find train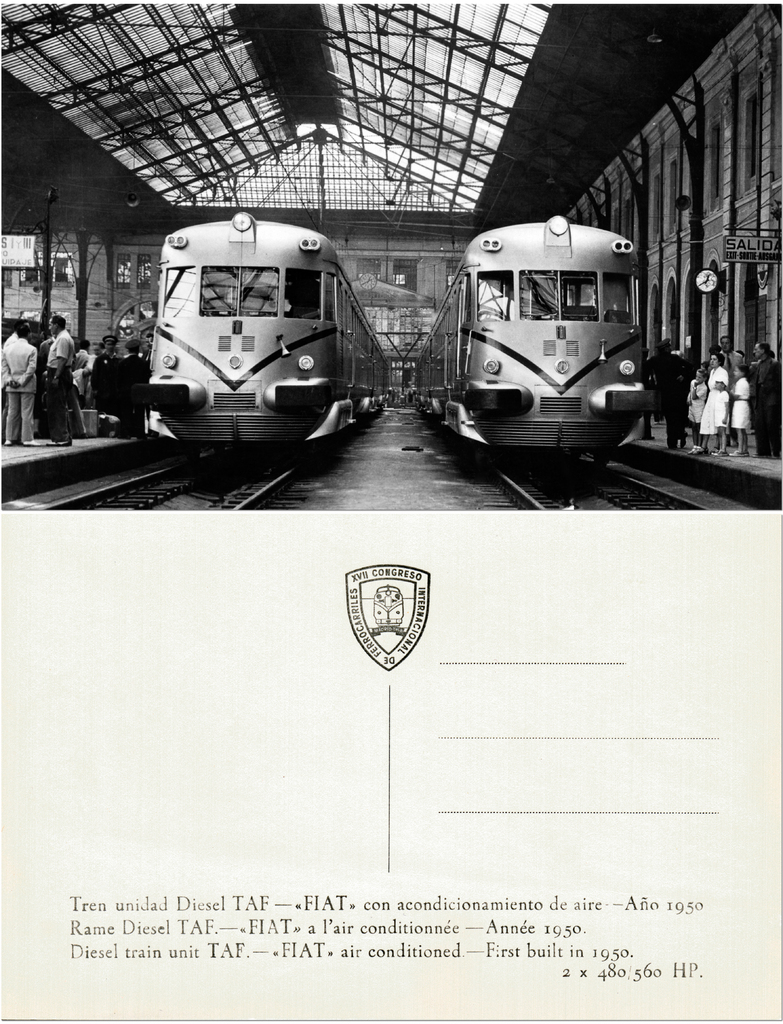
(142,199,392,461)
